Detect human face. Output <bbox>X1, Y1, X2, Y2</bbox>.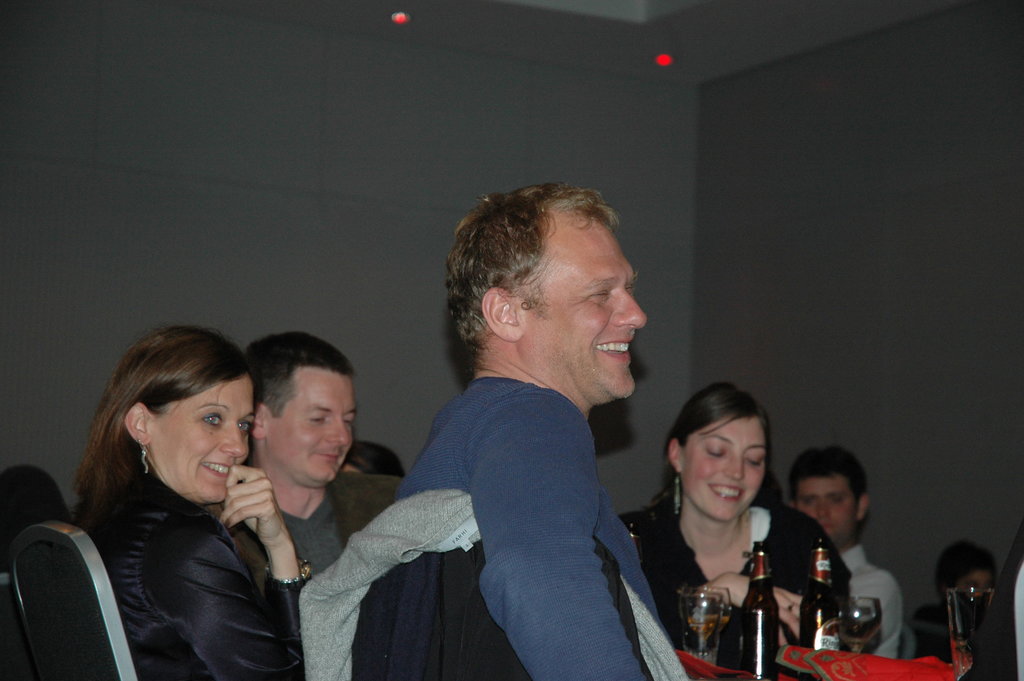
<bbox>674, 422, 758, 521</bbox>.
